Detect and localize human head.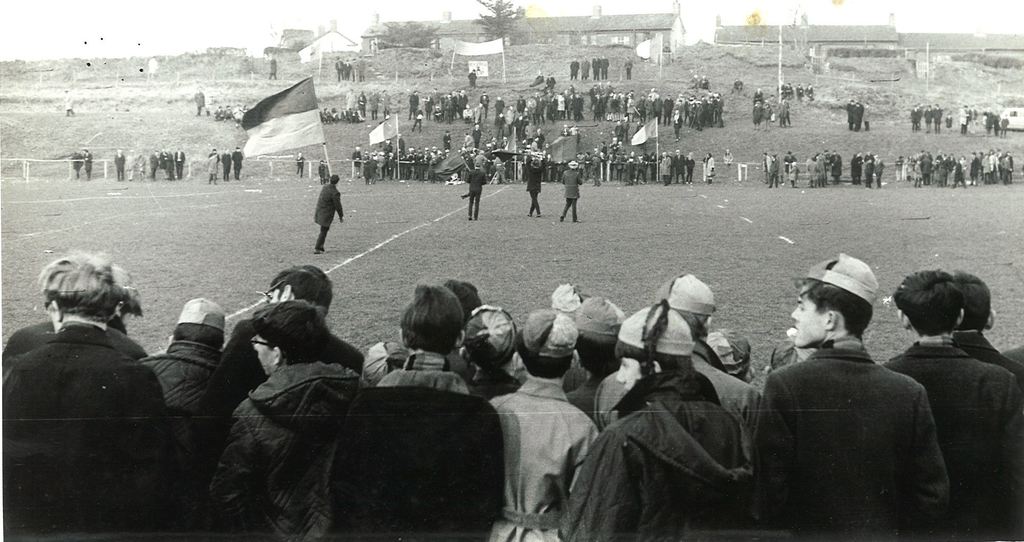
Localized at (left=618, top=306, right=687, bottom=397).
